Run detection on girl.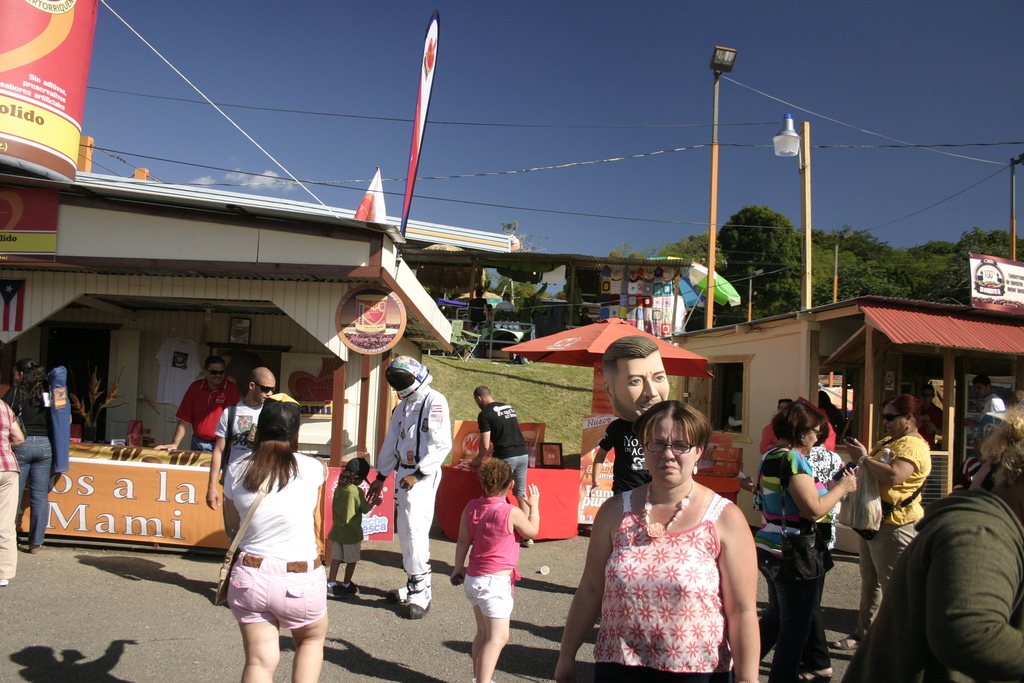
Result: bbox=(325, 456, 383, 604).
